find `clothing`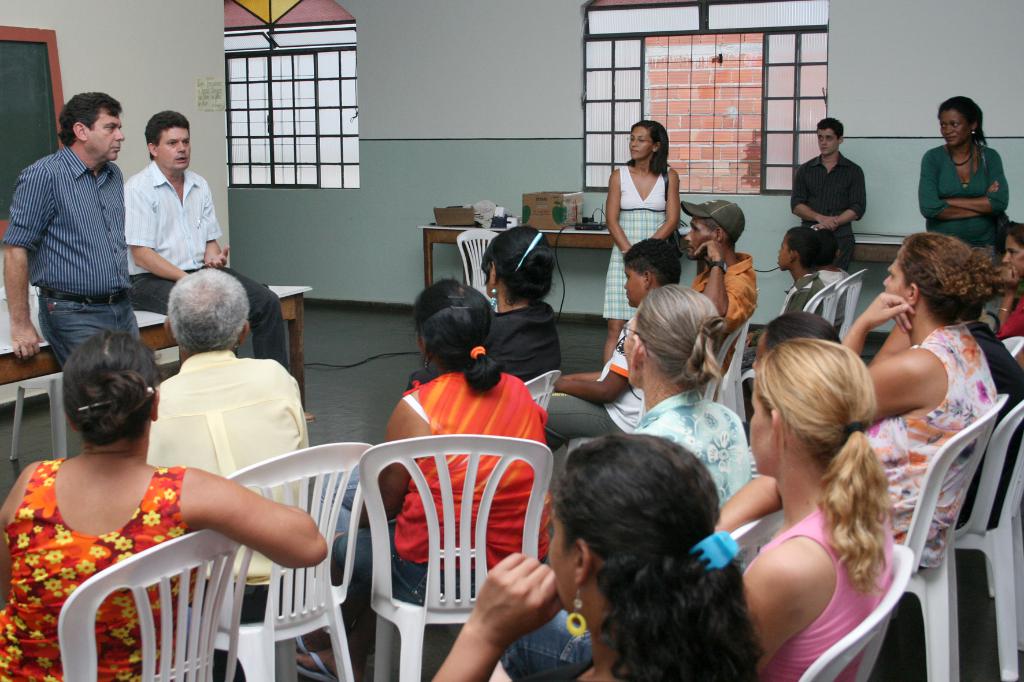
x1=499 y1=388 x2=751 y2=681
